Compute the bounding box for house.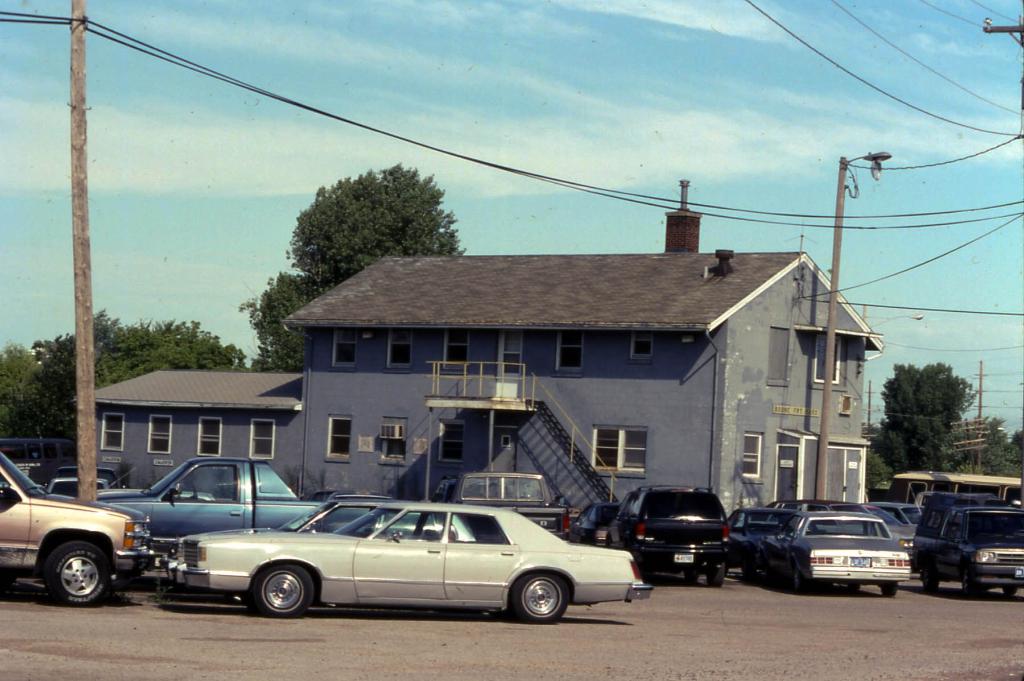
[x1=280, y1=172, x2=883, y2=528].
